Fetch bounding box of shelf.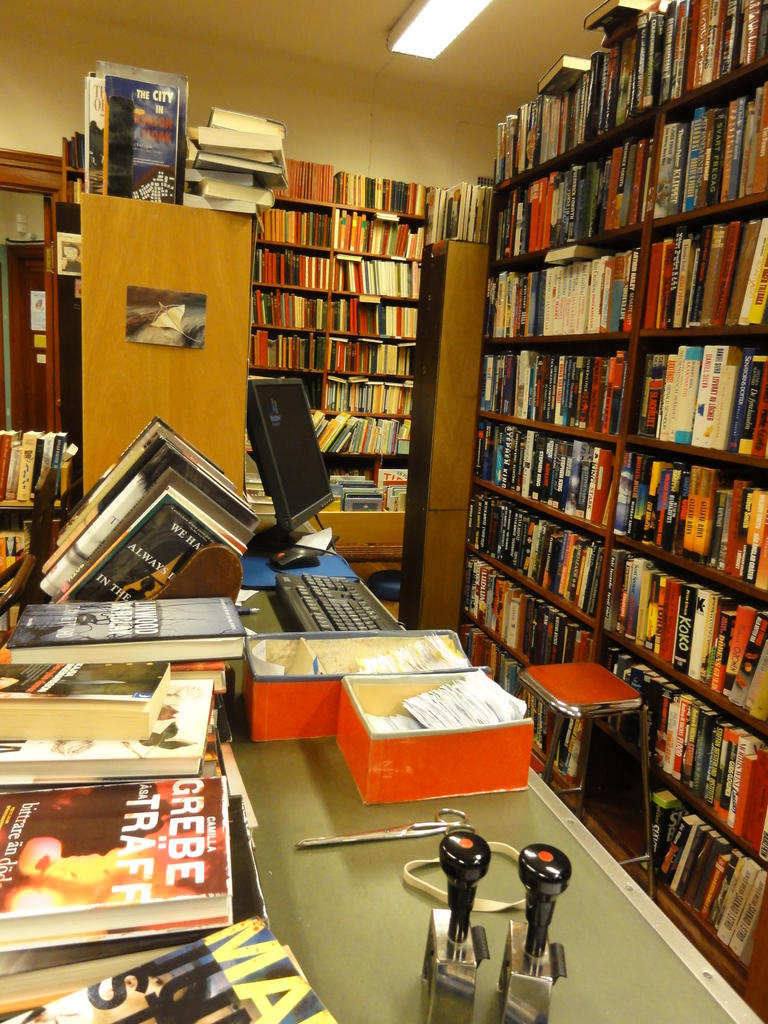
Bbox: left=252, top=153, right=411, bottom=556.
